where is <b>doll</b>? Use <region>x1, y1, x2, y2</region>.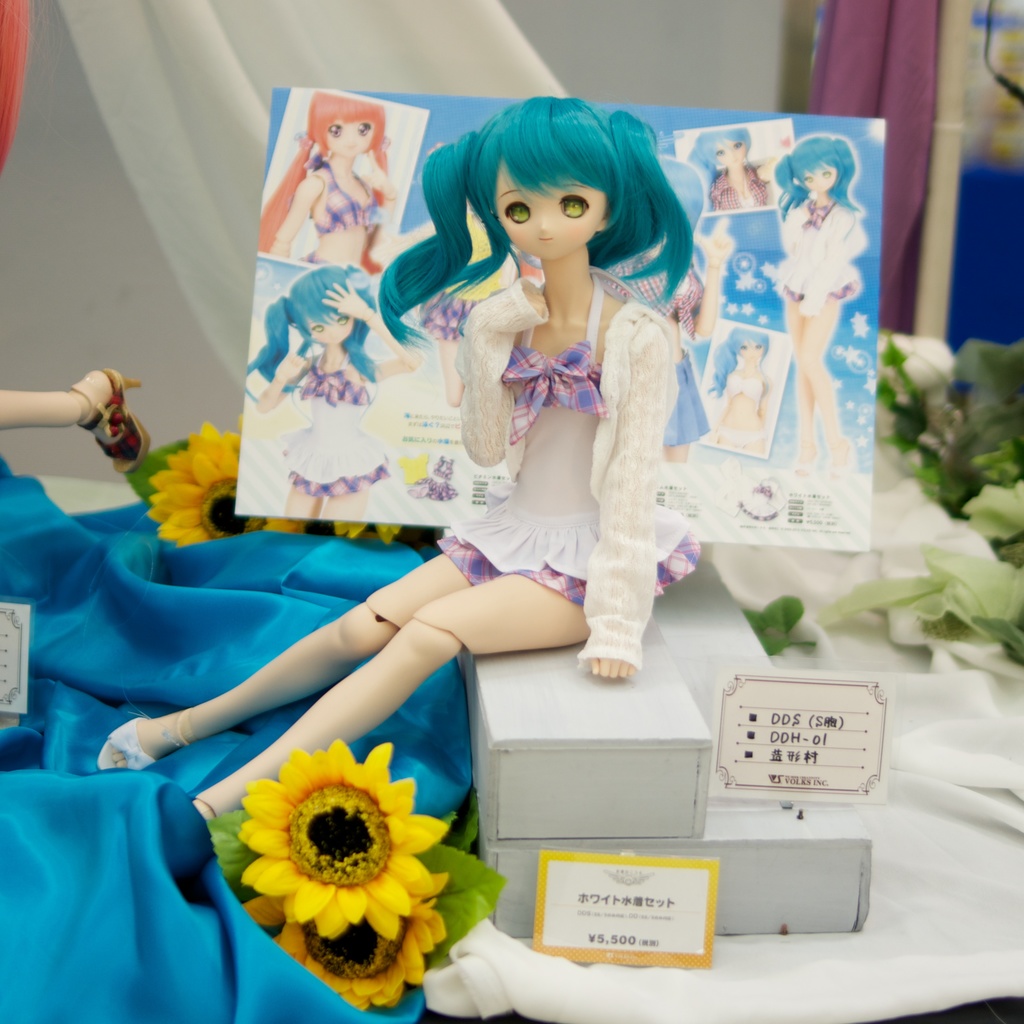
<region>104, 99, 715, 824</region>.
